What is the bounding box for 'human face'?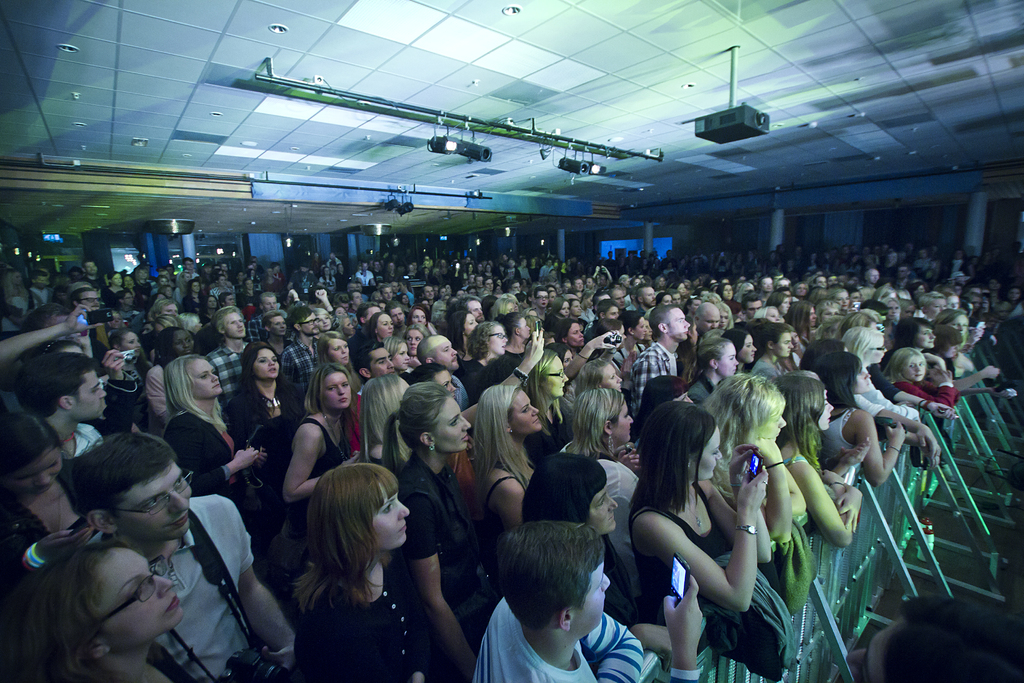
pyautogui.locateOnScreen(737, 334, 756, 365).
